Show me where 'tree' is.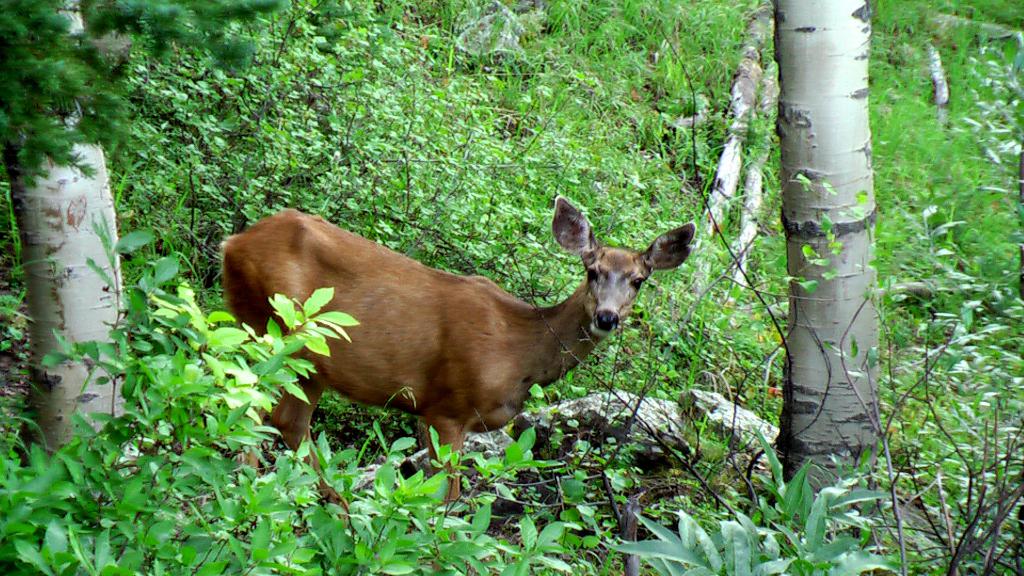
'tree' is at l=0, t=0, r=286, b=492.
